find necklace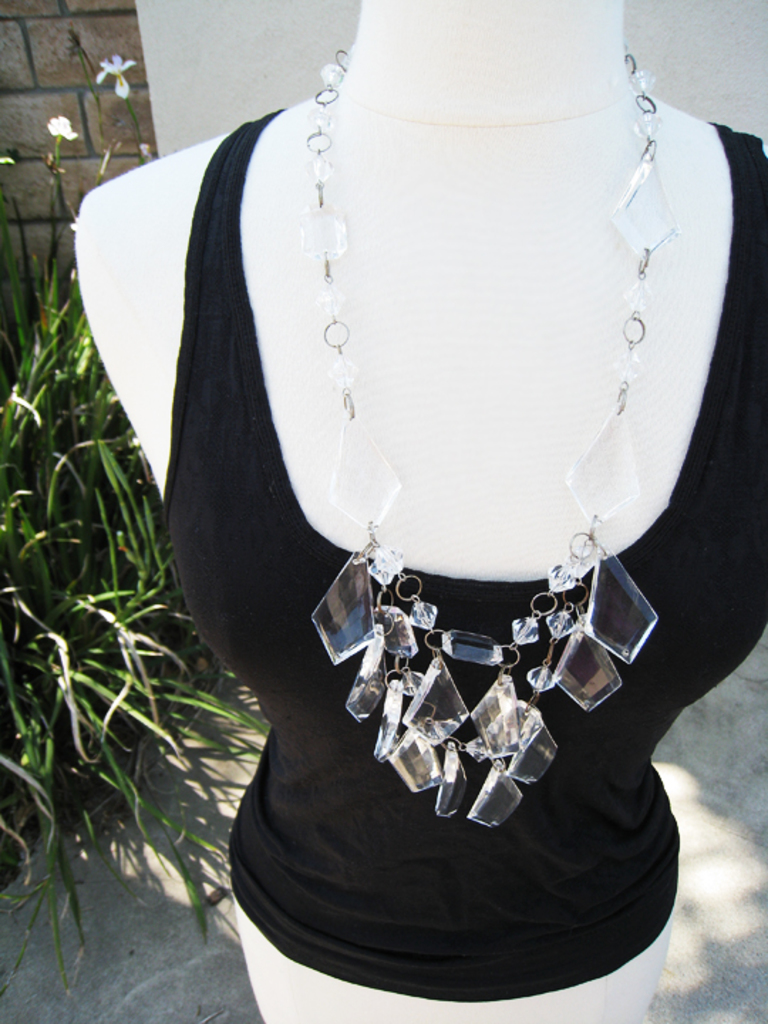
locate(310, 47, 654, 825)
